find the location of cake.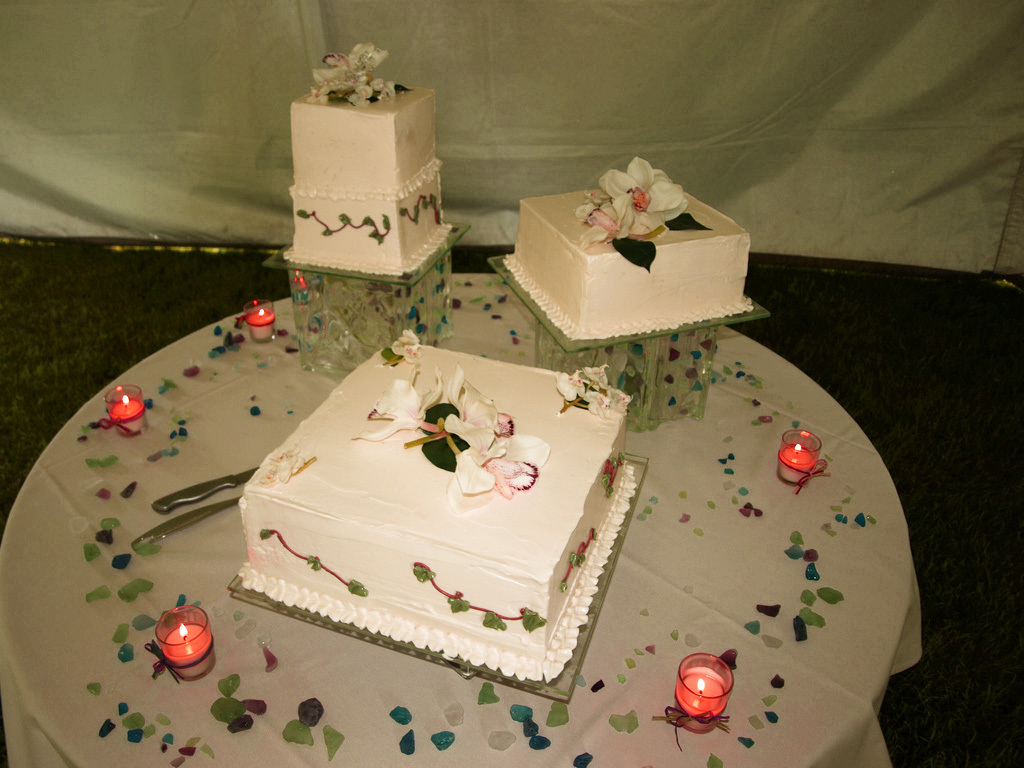
Location: pyautogui.locateOnScreen(235, 334, 635, 683).
